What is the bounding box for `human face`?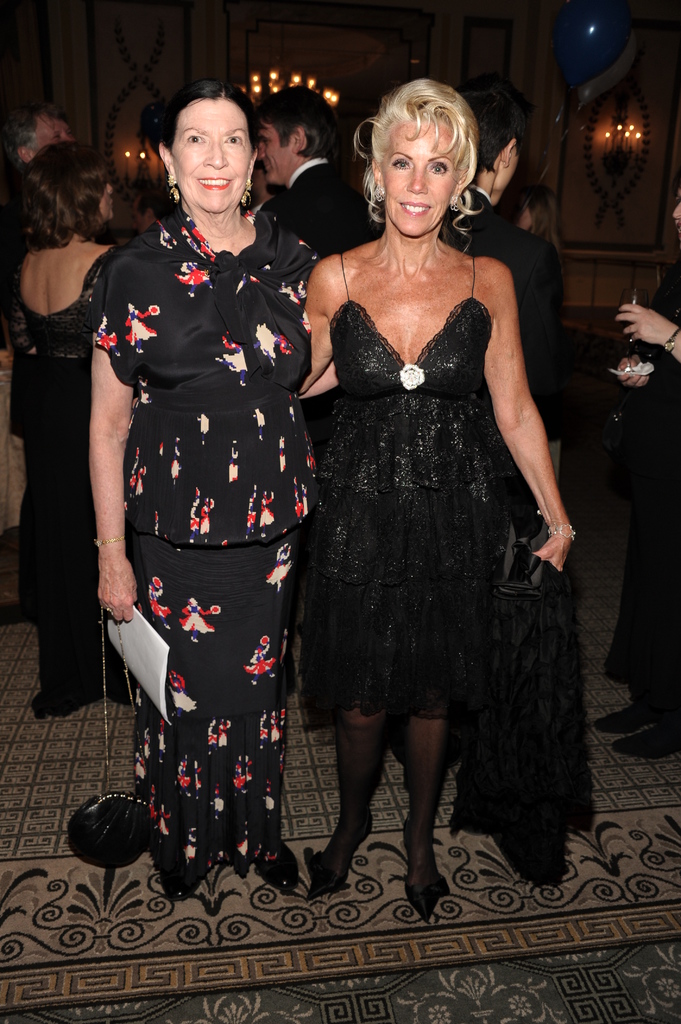
bbox=[175, 101, 252, 216].
